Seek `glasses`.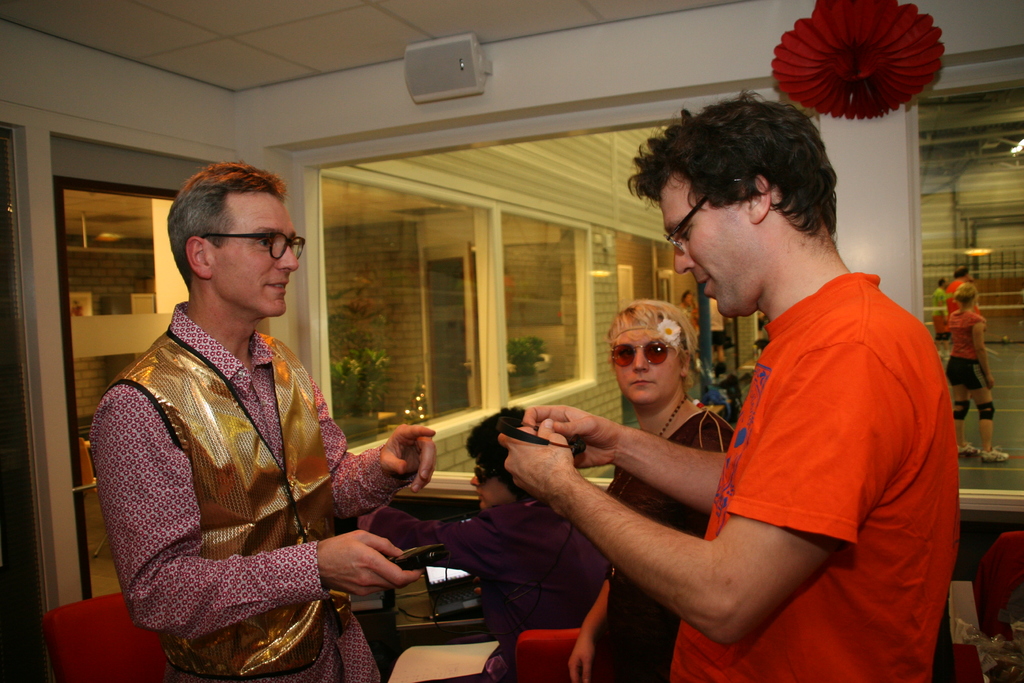
crop(660, 176, 751, 255).
